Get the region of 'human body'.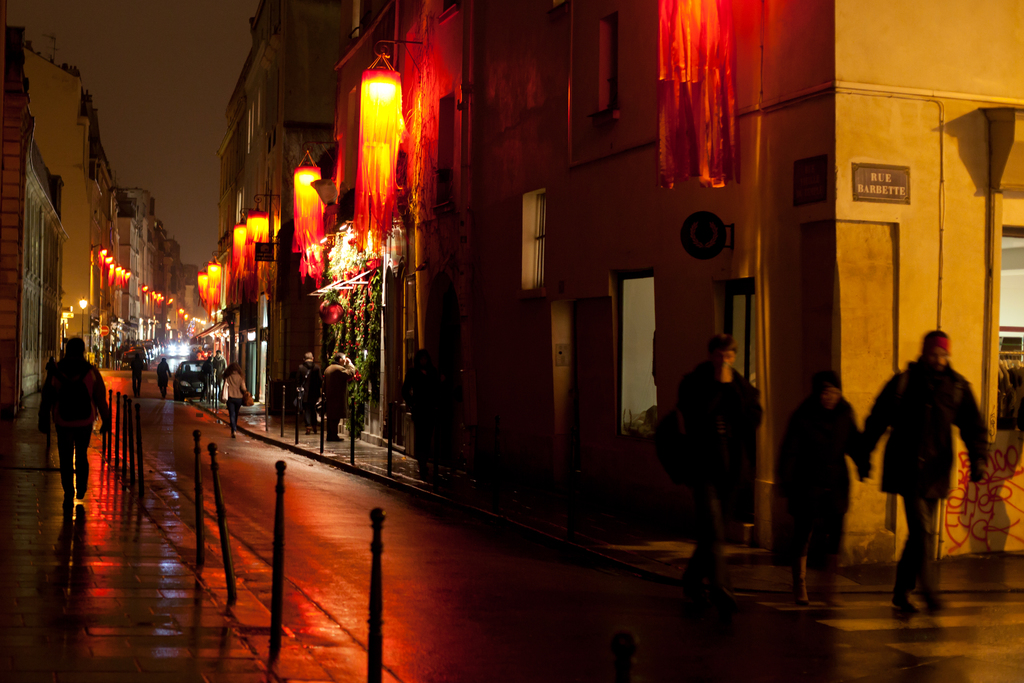
771:396:871:614.
